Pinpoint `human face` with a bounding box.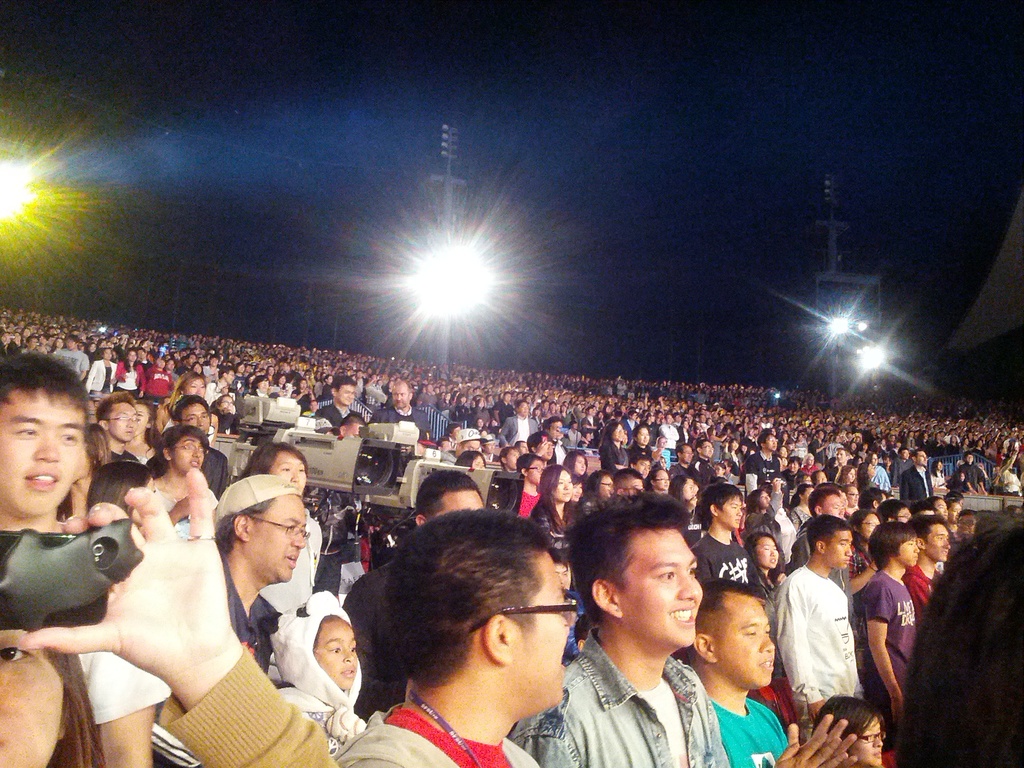
crop(218, 396, 232, 411).
